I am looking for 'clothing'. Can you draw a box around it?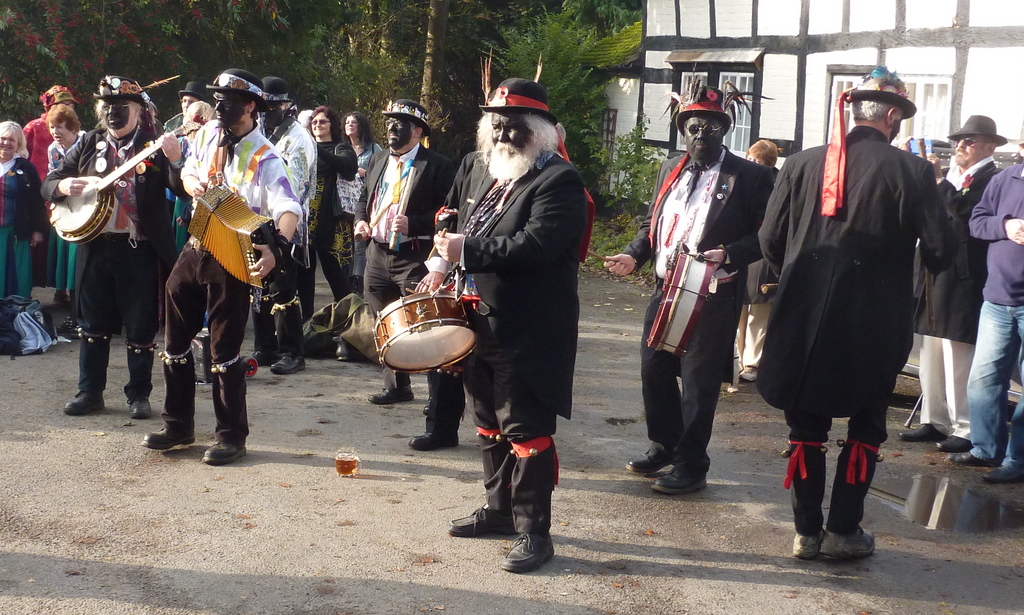
Sure, the bounding box is locate(424, 141, 582, 532).
